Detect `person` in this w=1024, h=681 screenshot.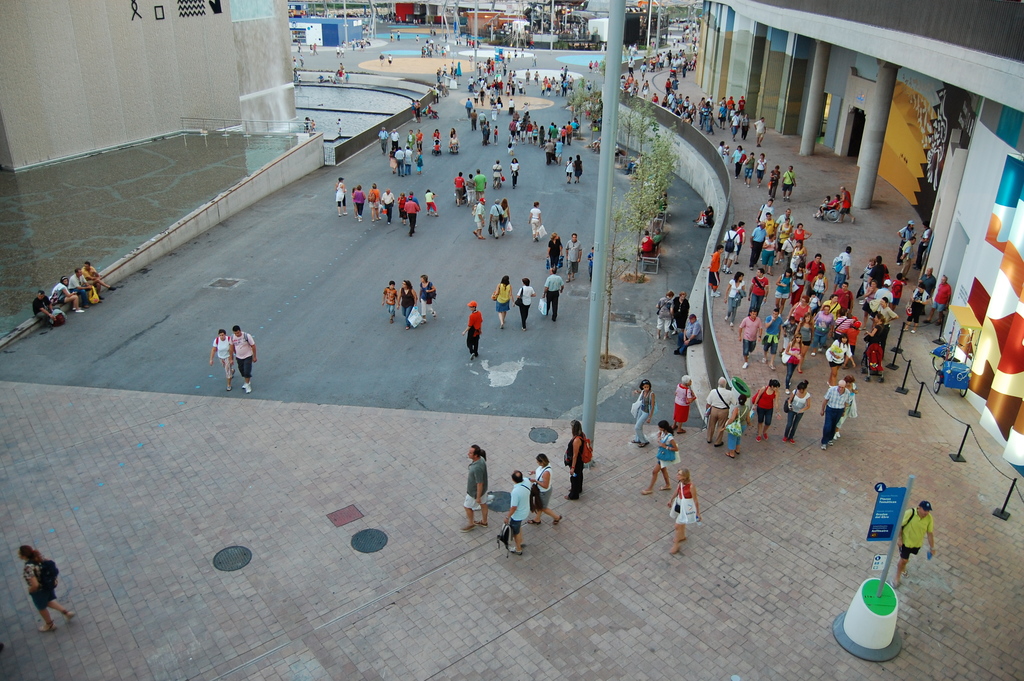
Detection: 335:118:344:136.
